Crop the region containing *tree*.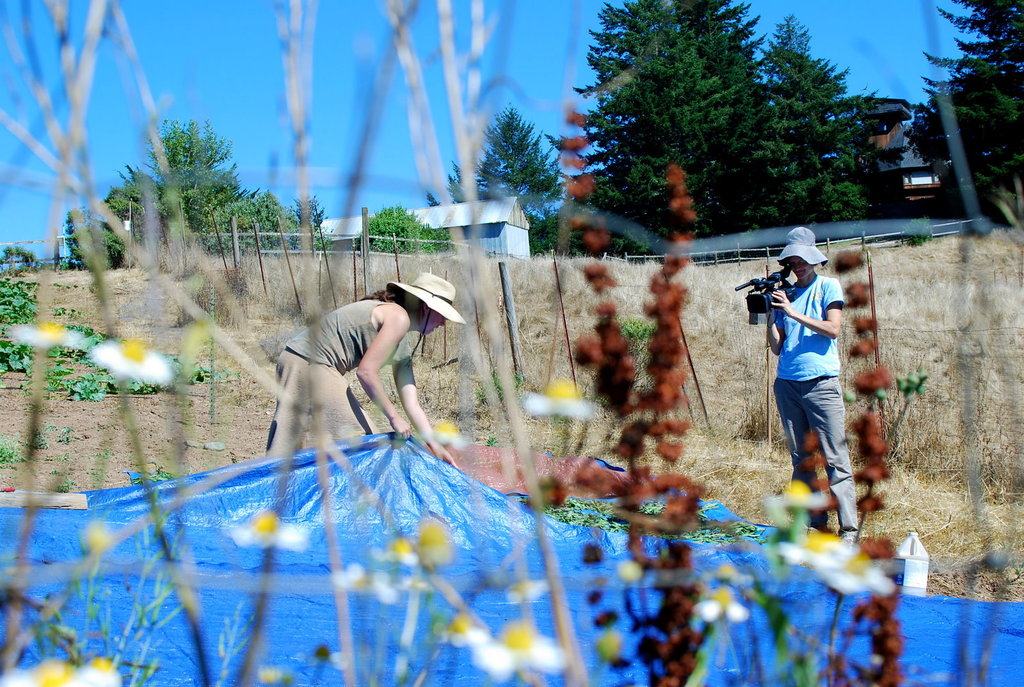
Crop region: (left=746, top=13, right=876, bottom=224).
